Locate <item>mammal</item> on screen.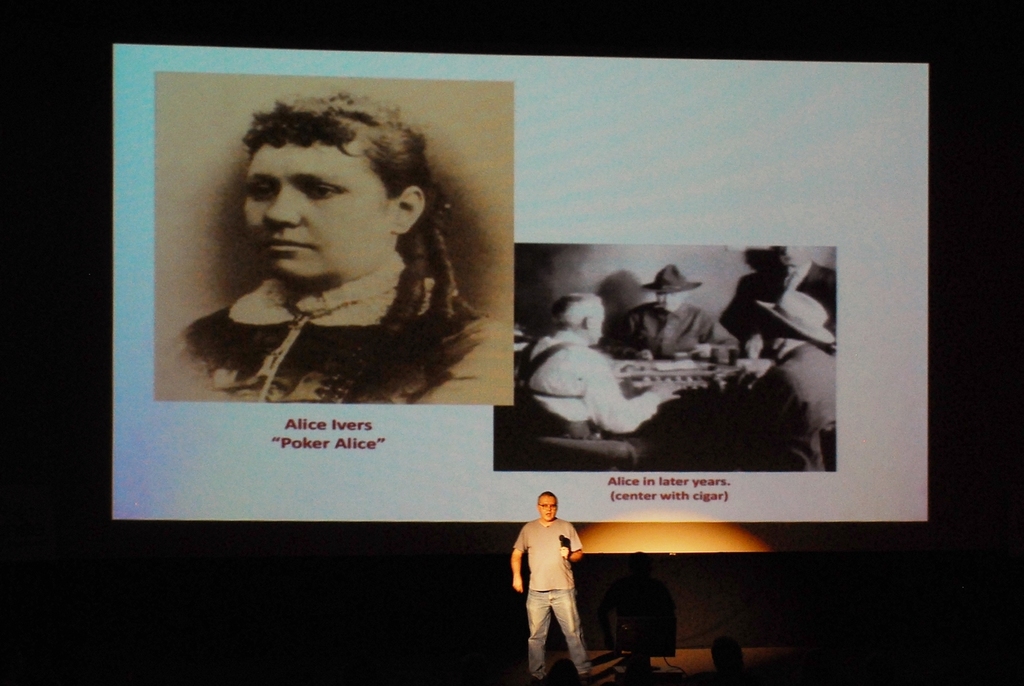
On screen at locate(508, 491, 583, 685).
